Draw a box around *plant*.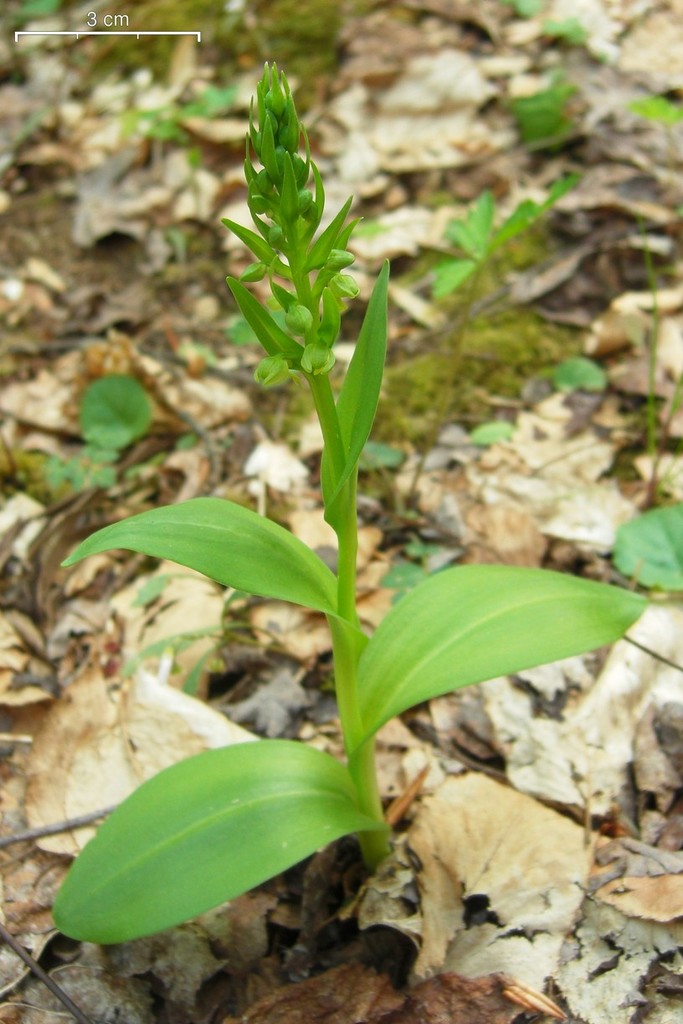
detection(44, 23, 572, 1021).
